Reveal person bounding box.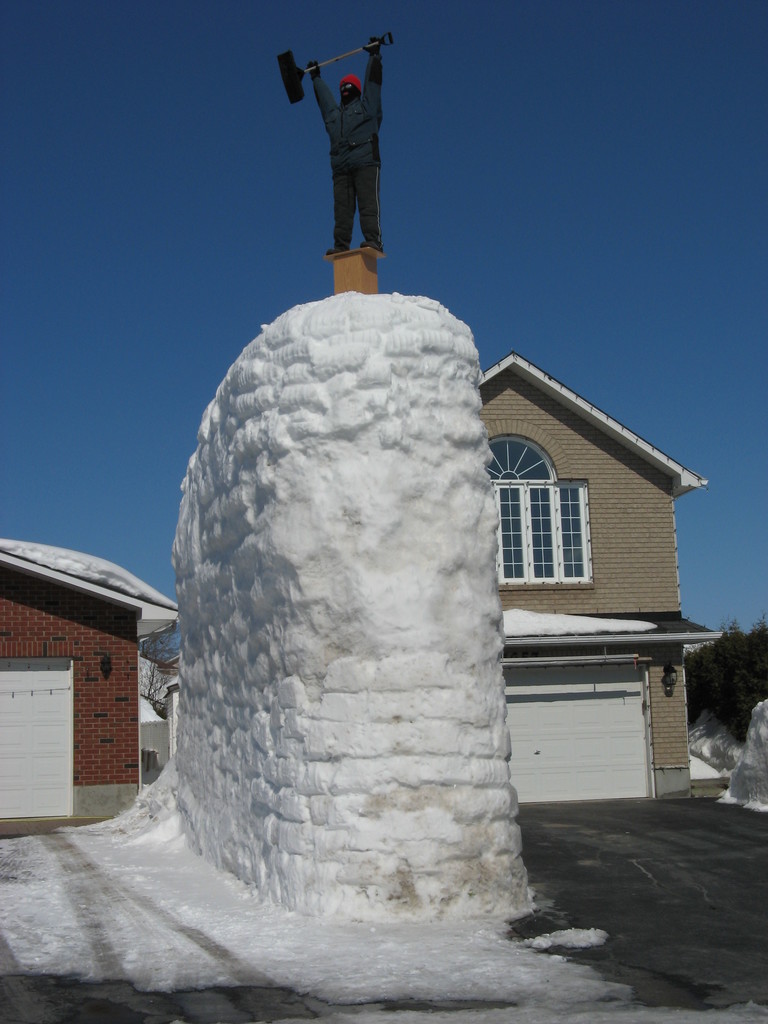
Revealed: 311 28 381 255.
